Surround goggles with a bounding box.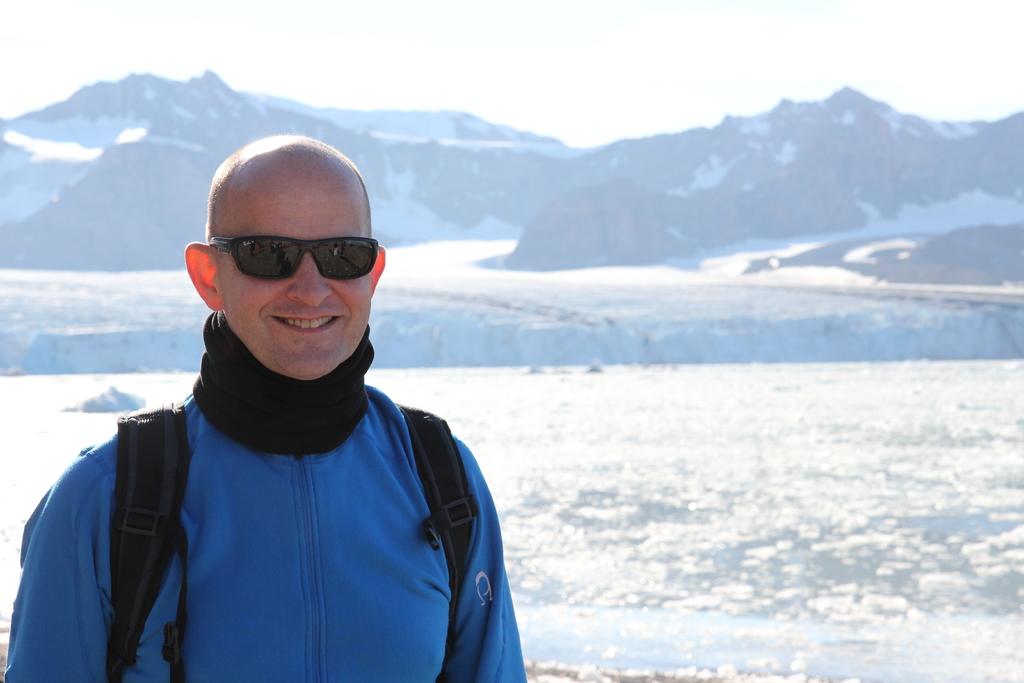
(left=193, top=222, right=380, bottom=289).
